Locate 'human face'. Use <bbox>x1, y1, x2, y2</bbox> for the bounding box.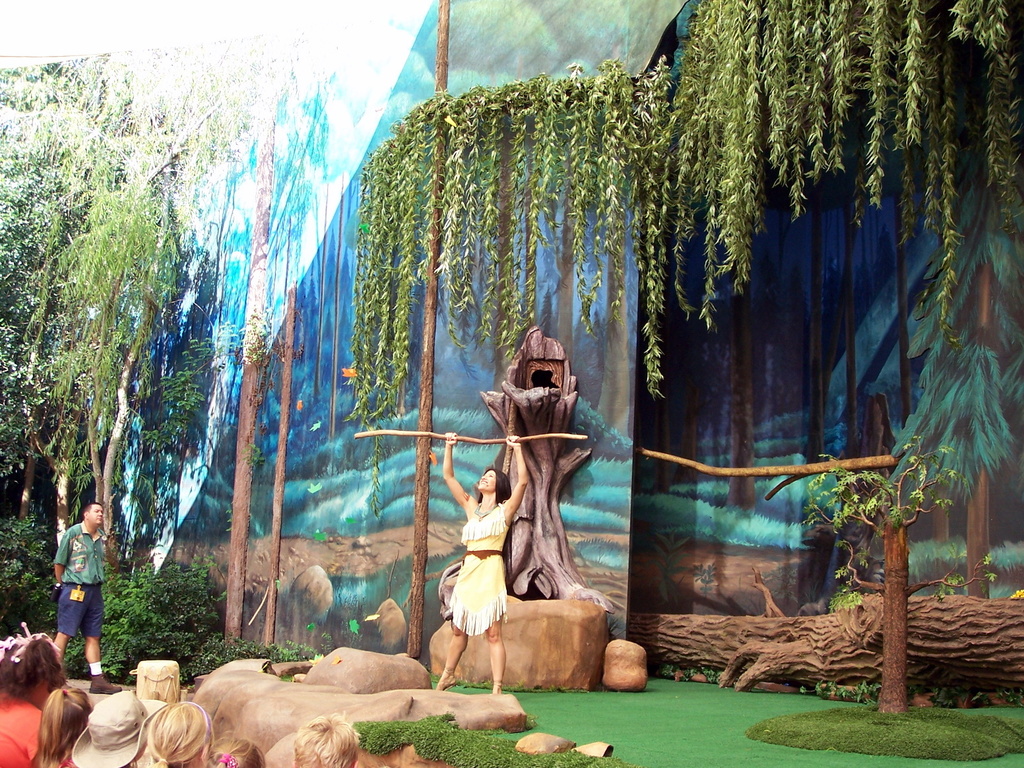
<bbox>89, 507, 106, 530</bbox>.
